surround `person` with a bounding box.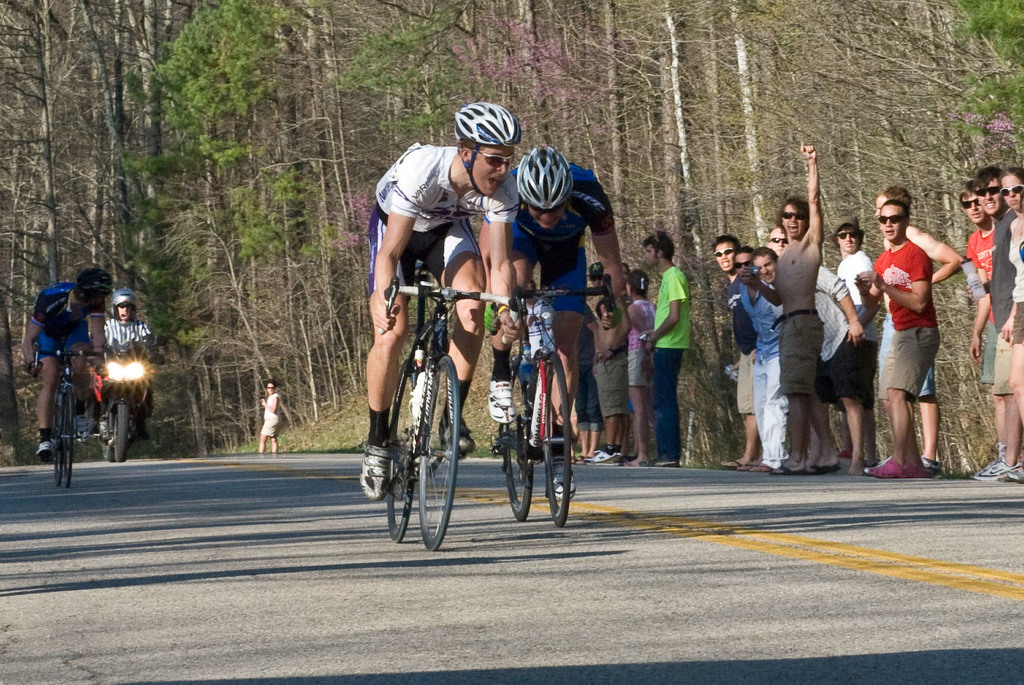
select_region(575, 300, 605, 463).
